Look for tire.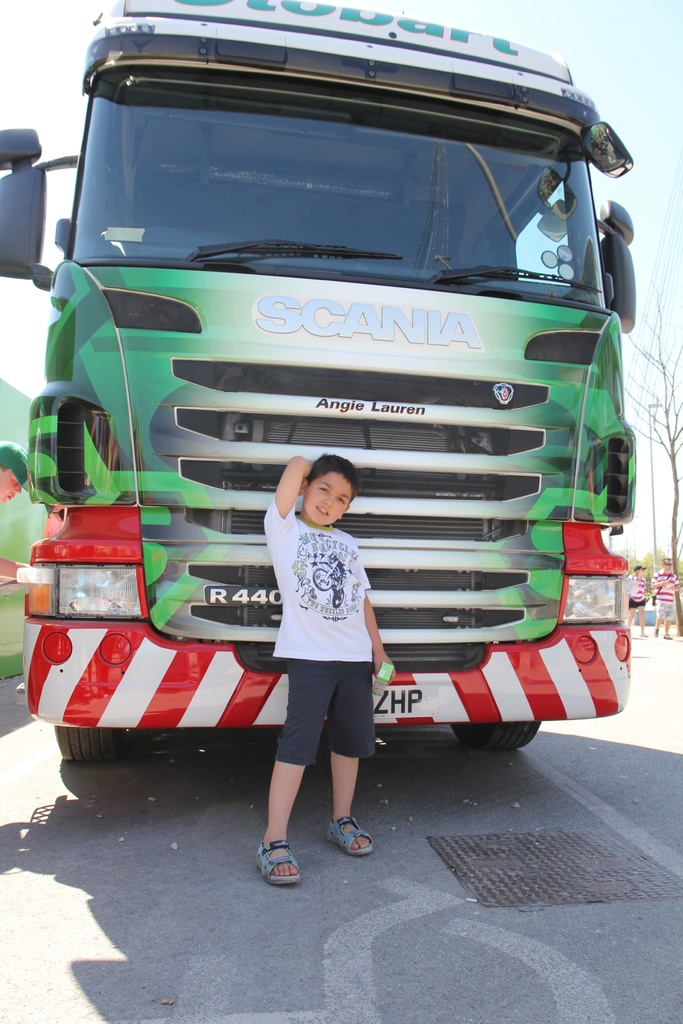
Found: detection(452, 712, 543, 755).
